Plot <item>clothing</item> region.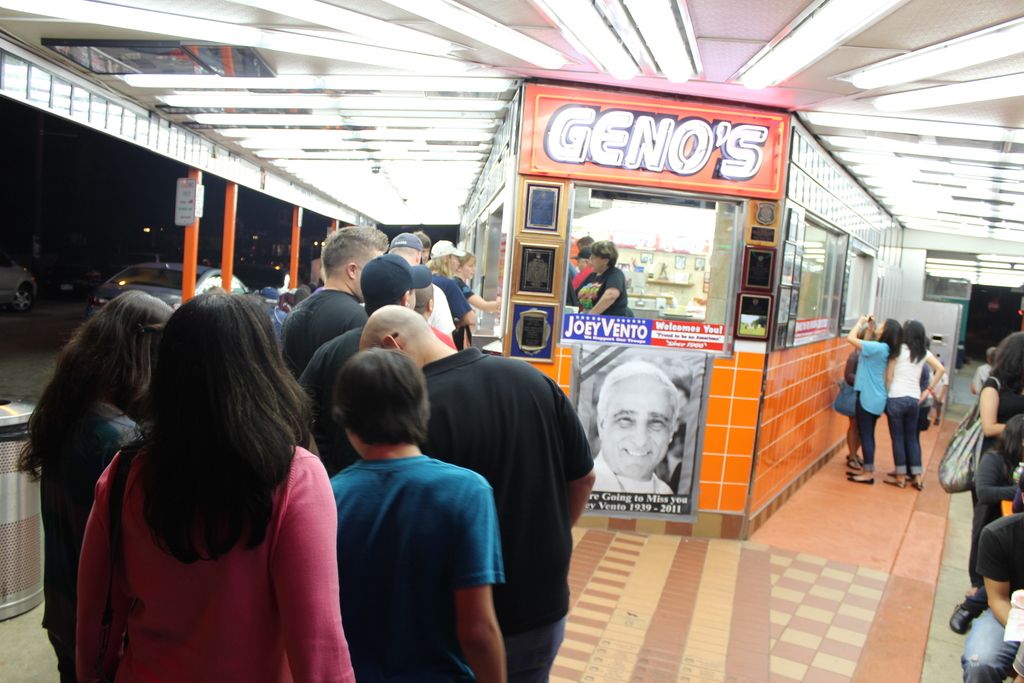
Plotted at crop(854, 332, 890, 468).
